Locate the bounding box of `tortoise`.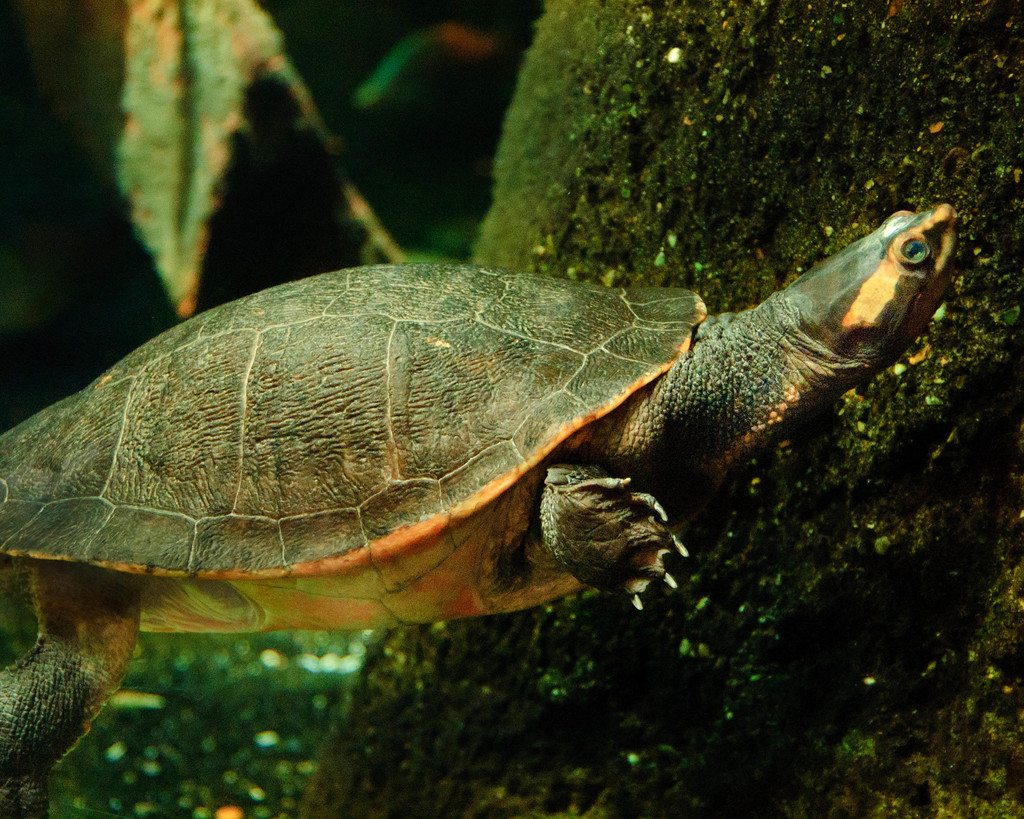
Bounding box: 0/204/967/818.
